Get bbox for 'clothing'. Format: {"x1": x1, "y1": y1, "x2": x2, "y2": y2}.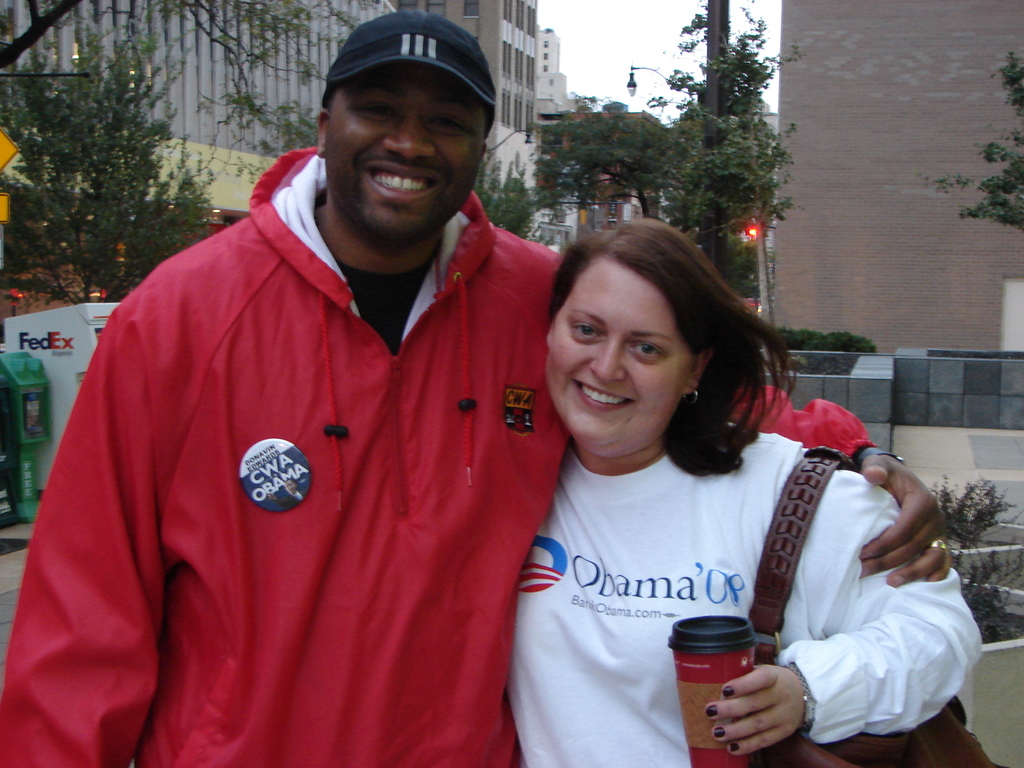
{"x1": 479, "y1": 368, "x2": 954, "y2": 748}.
